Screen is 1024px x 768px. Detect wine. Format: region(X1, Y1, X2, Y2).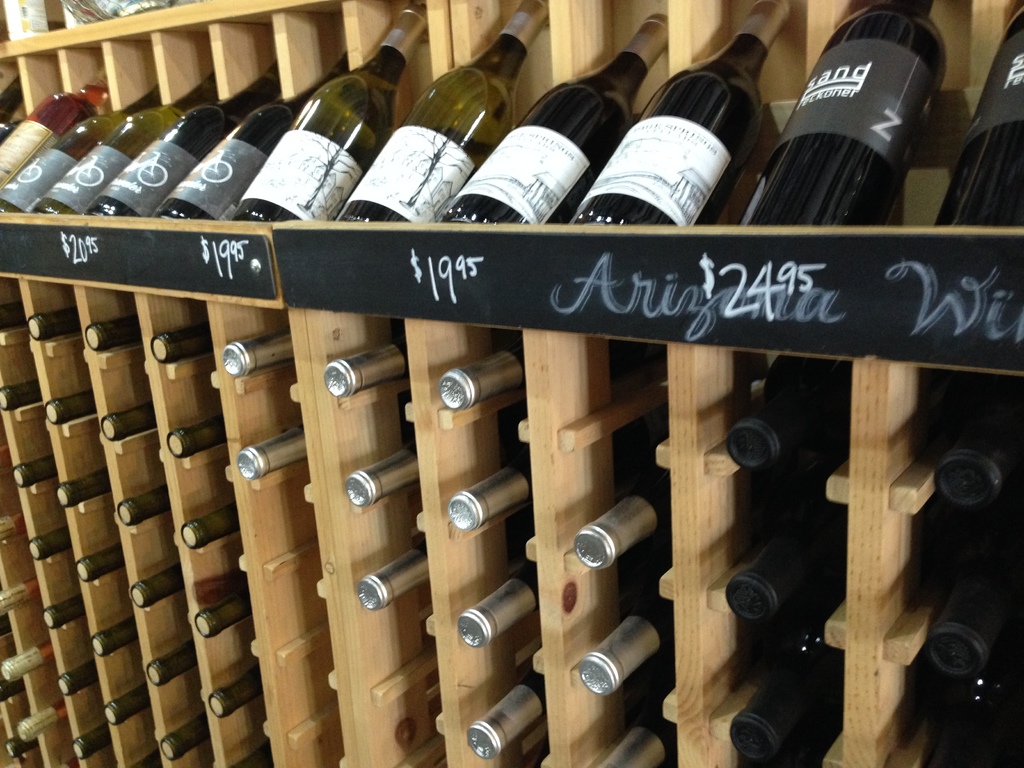
region(342, 0, 547, 222).
